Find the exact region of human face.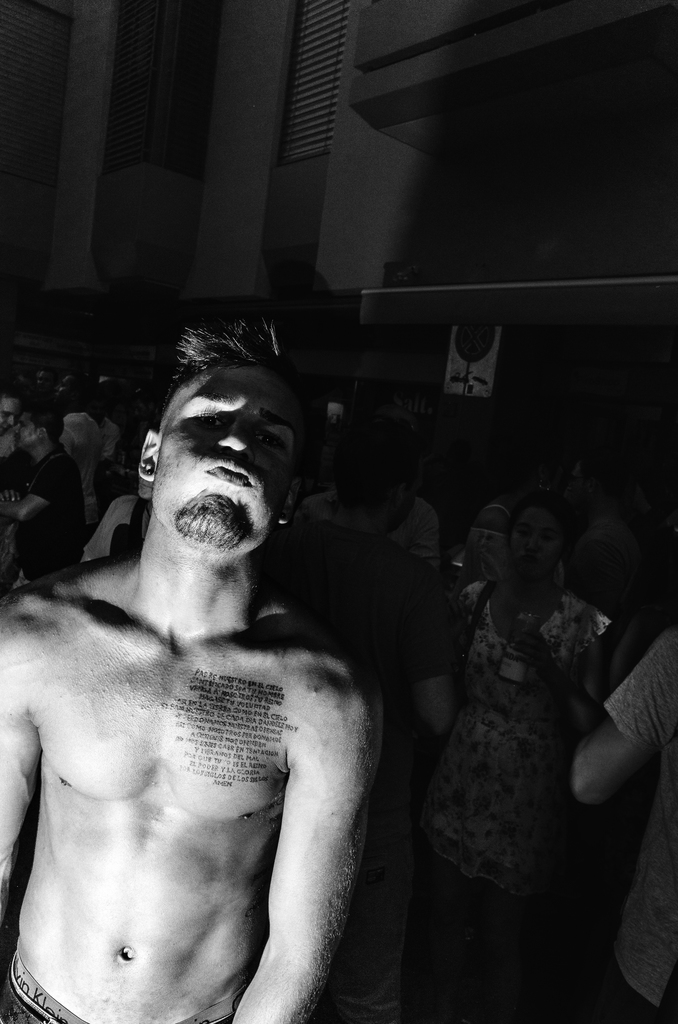
Exact region: [149, 360, 305, 552].
